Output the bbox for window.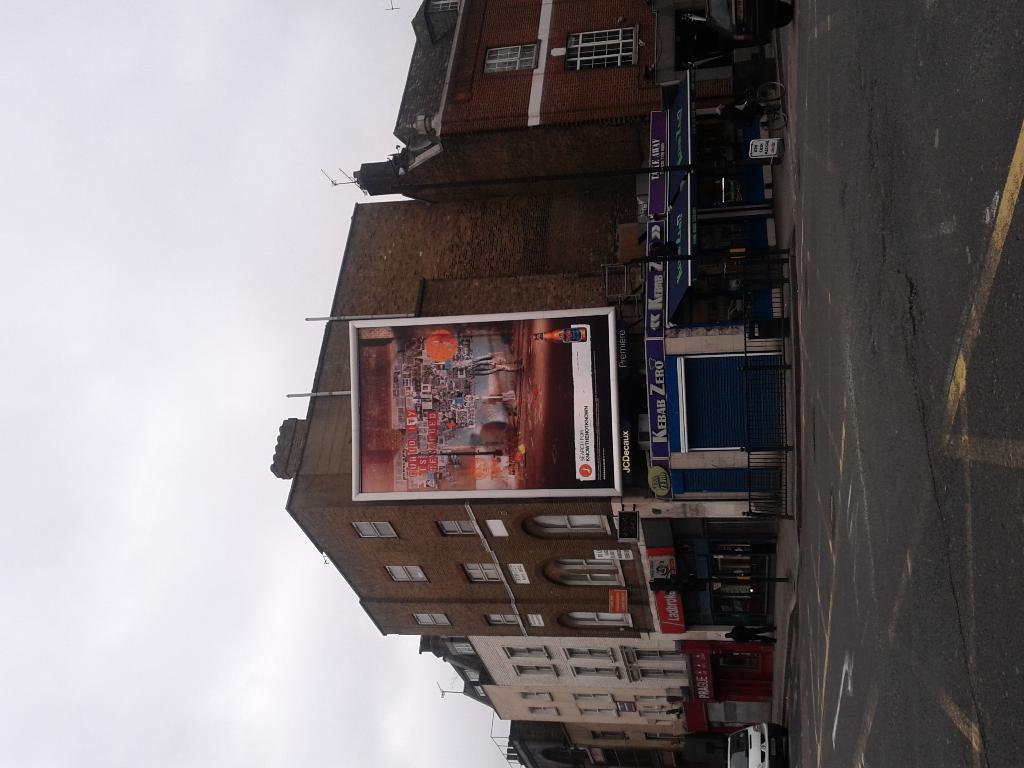
<region>536, 557, 630, 590</region>.
